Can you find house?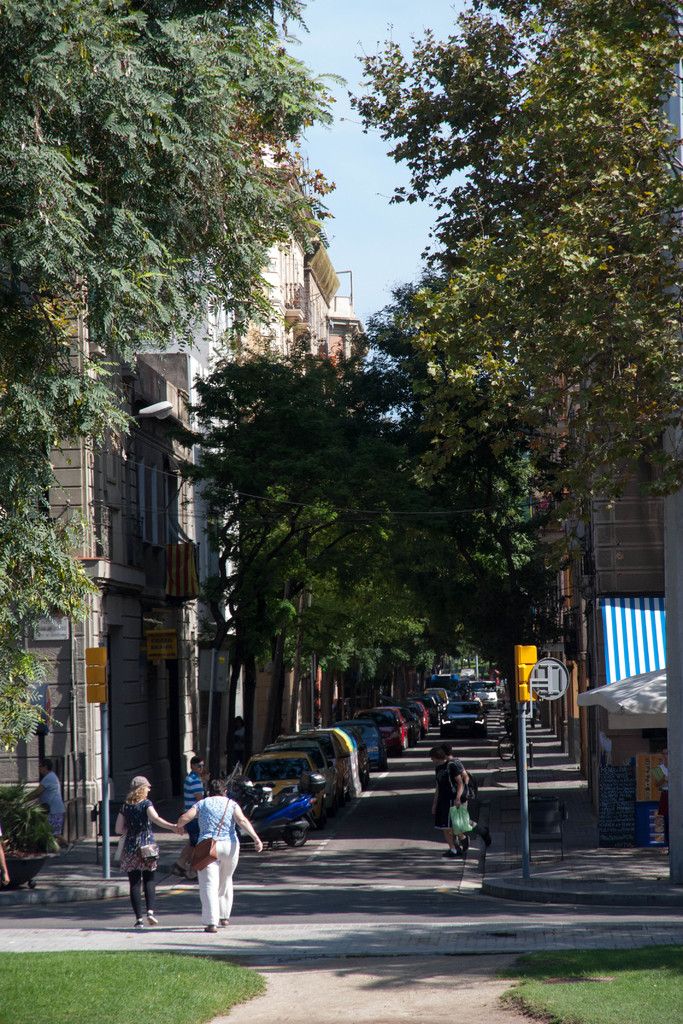
Yes, bounding box: 0 255 195 843.
